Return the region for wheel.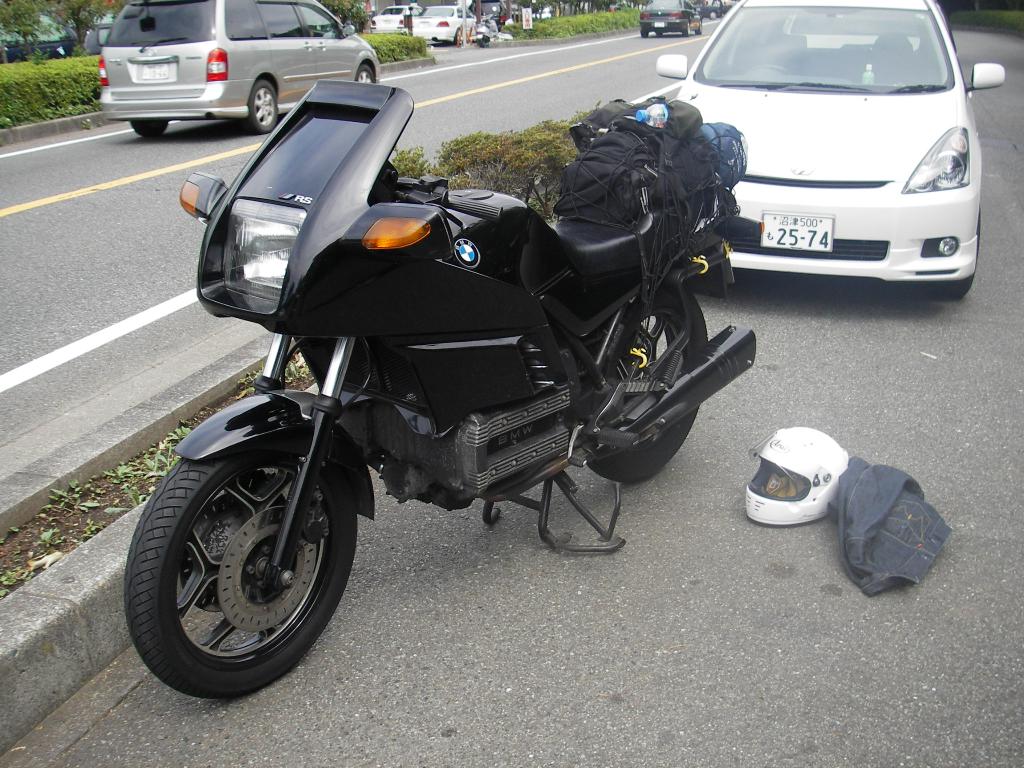
bbox=(131, 119, 172, 135).
